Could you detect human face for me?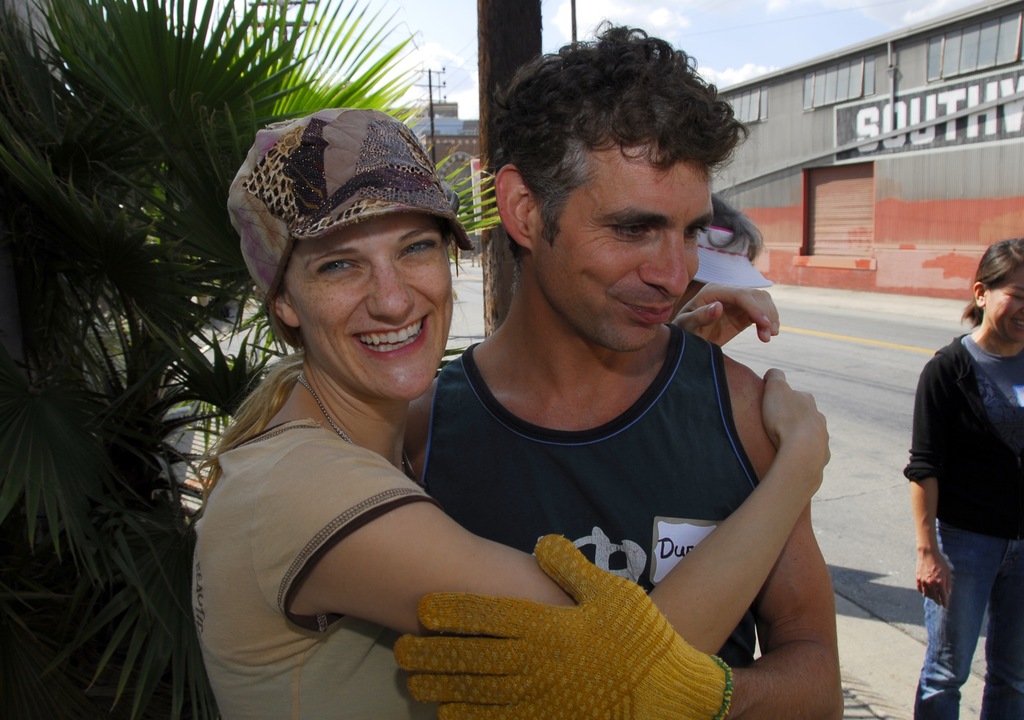
Detection result: {"x1": 289, "y1": 211, "x2": 454, "y2": 400}.
